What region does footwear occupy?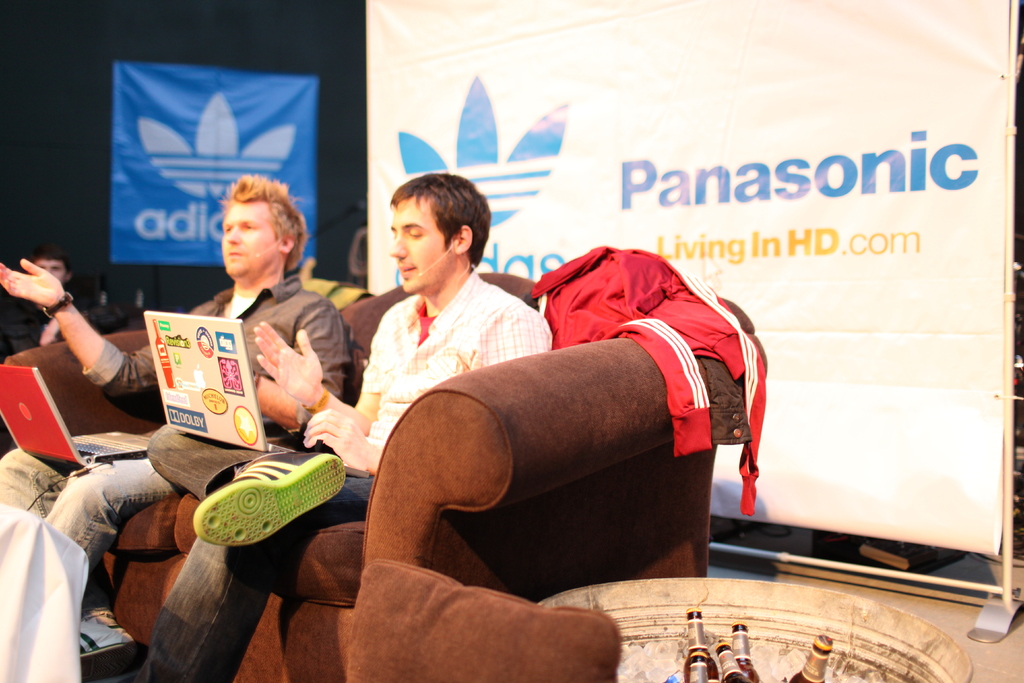
crop(191, 450, 346, 548).
